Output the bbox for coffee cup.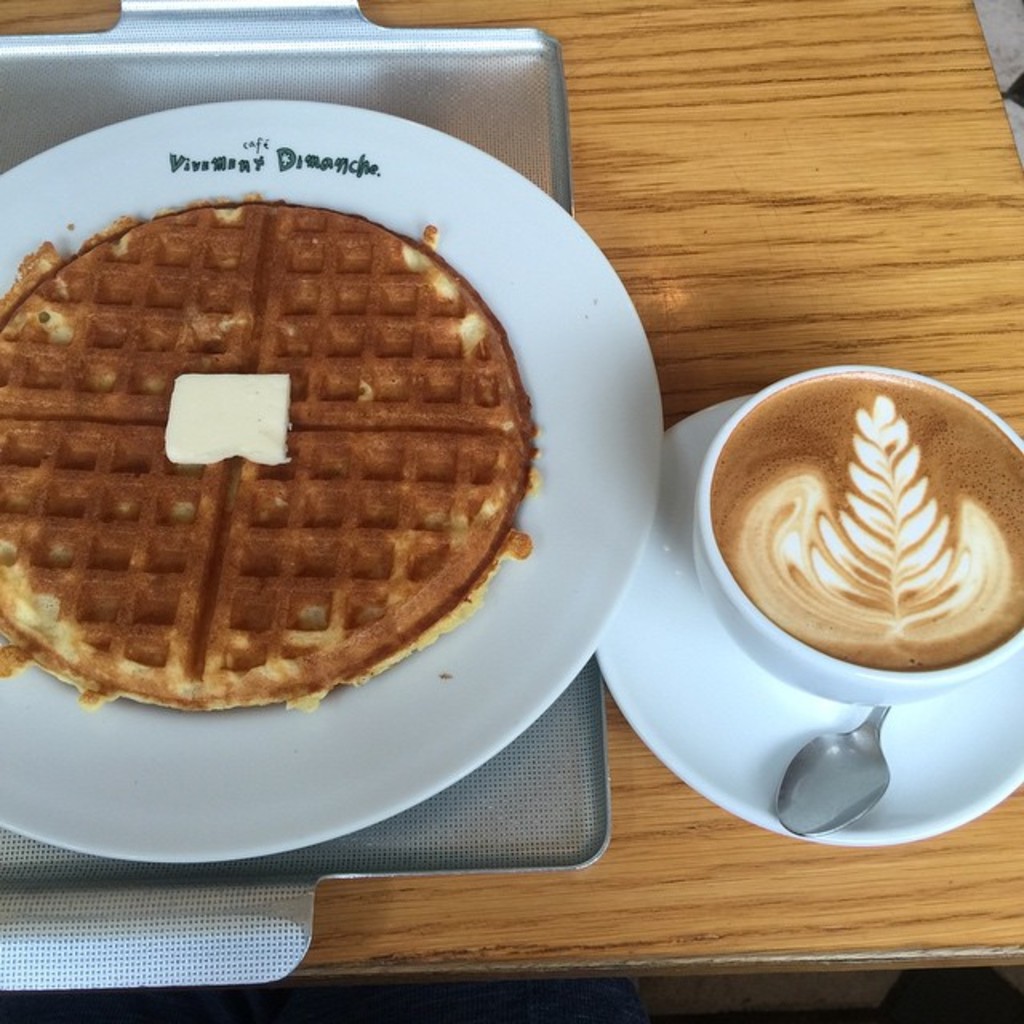
(x1=690, y1=363, x2=1022, y2=710).
